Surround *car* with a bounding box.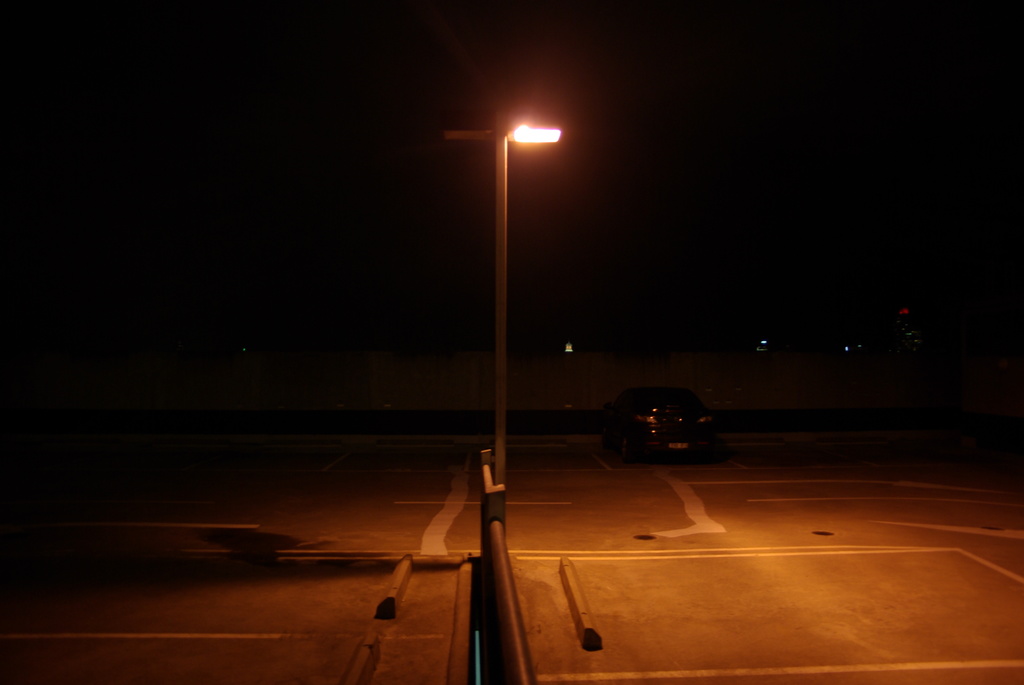
locate(597, 386, 724, 471).
